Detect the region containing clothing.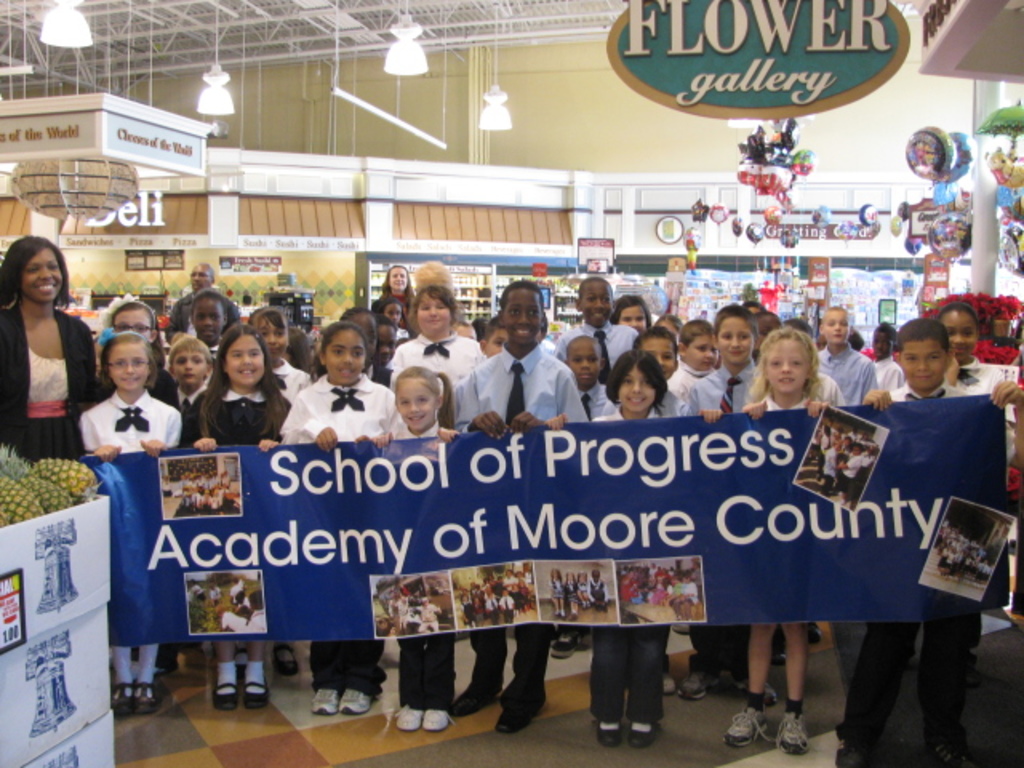
detection(230, 578, 246, 608).
